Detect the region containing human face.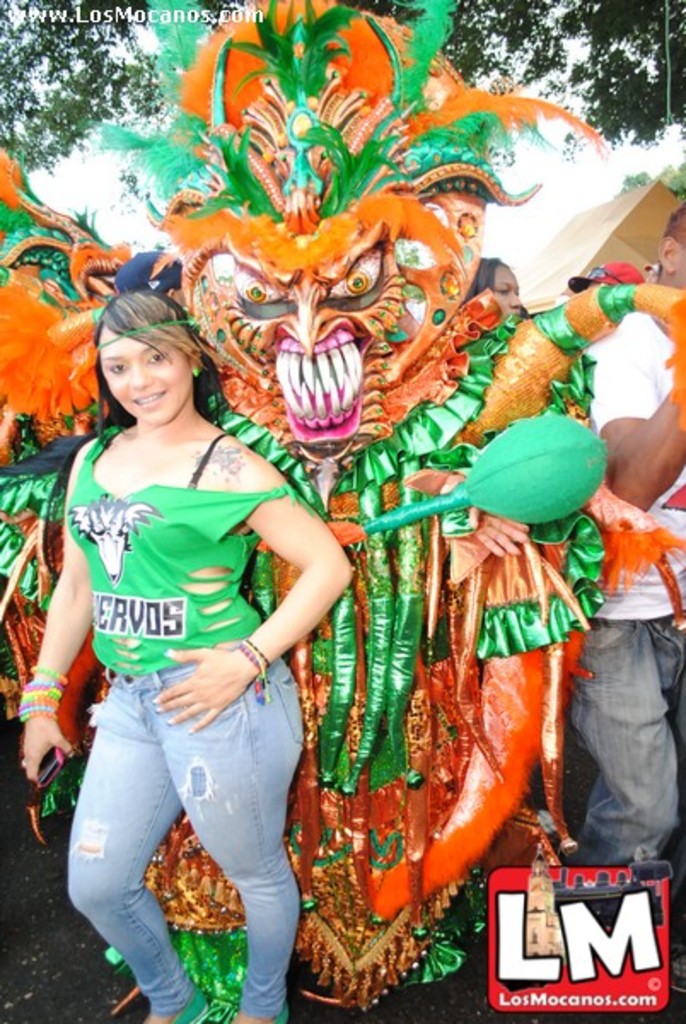
(left=97, top=311, right=184, bottom=425).
